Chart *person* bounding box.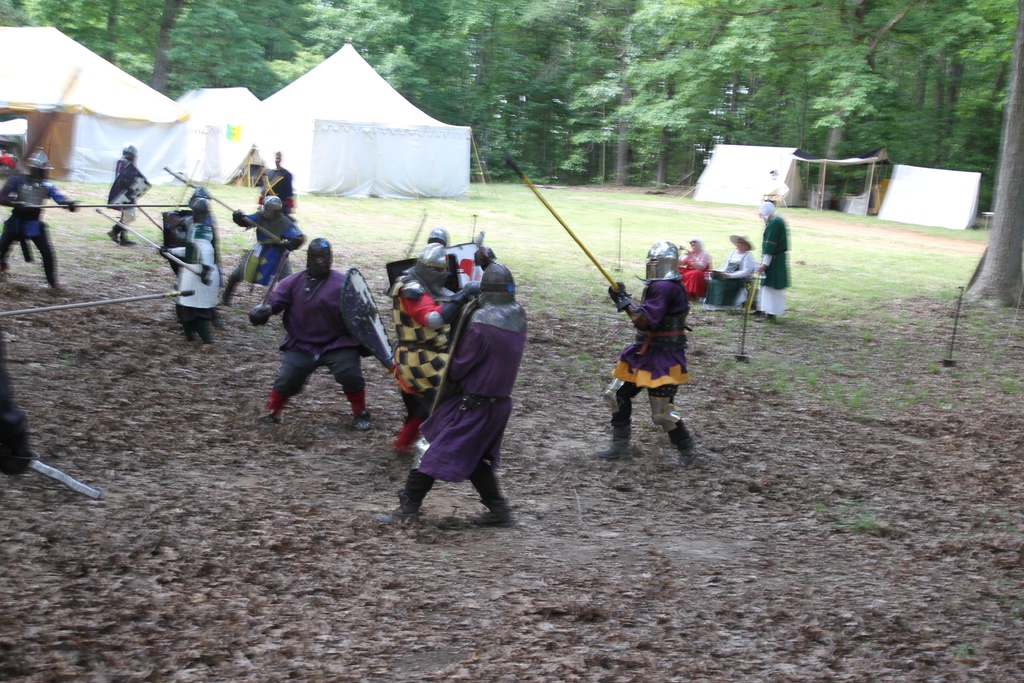
Charted: left=110, top=147, right=152, bottom=251.
